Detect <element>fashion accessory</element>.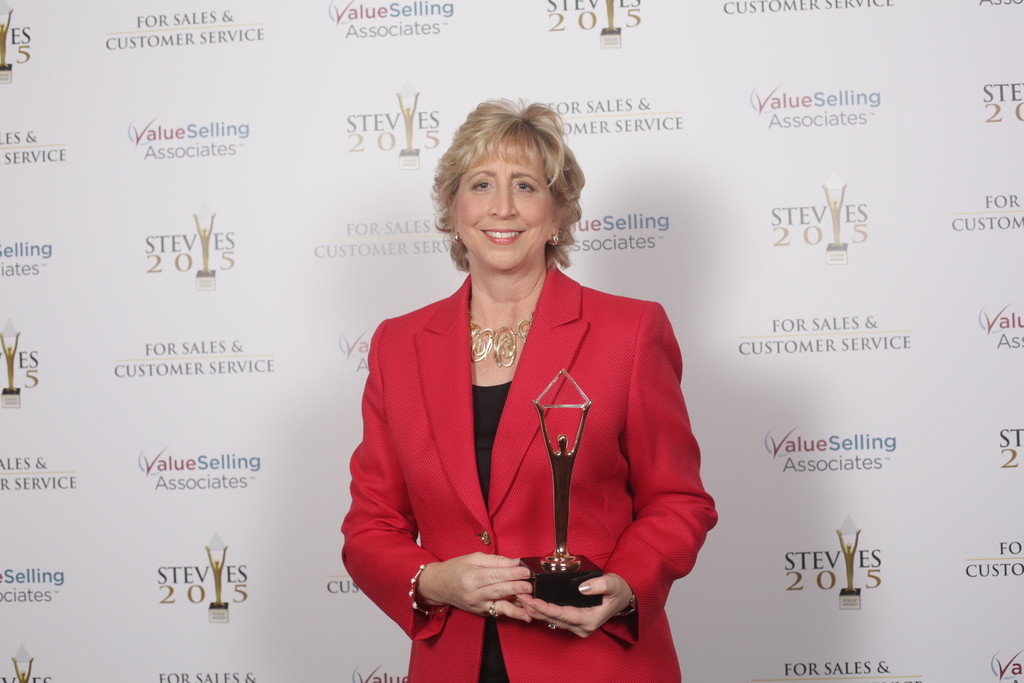
Detected at x1=550 y1=232 x2=559 y2=245.
